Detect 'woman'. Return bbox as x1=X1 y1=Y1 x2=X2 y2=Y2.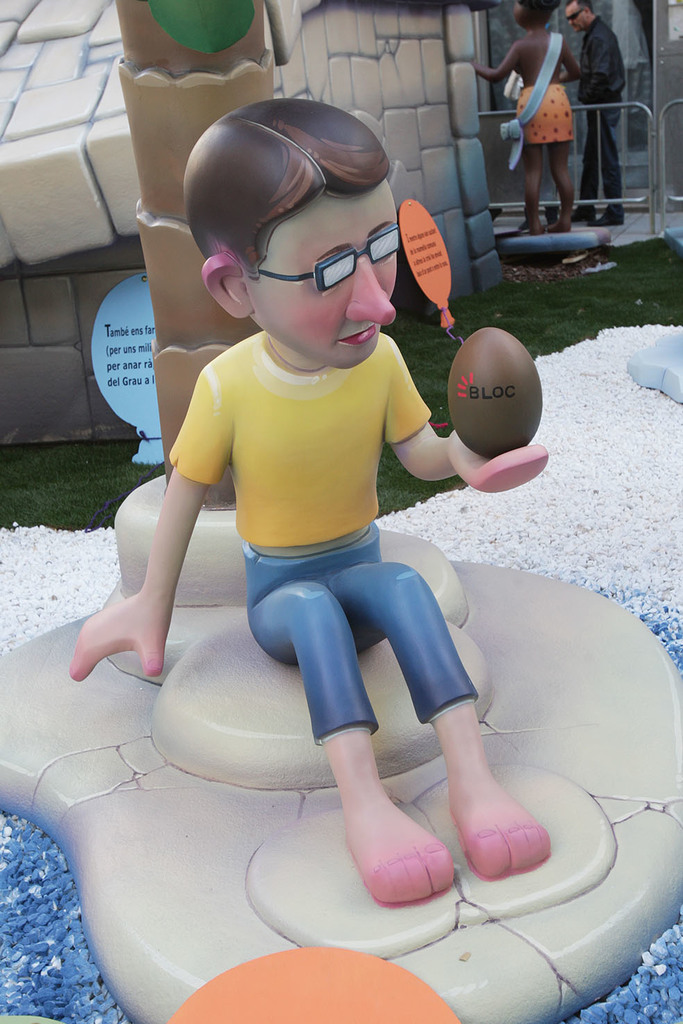
x1=473 y1=0 x2=580 y2=244.
